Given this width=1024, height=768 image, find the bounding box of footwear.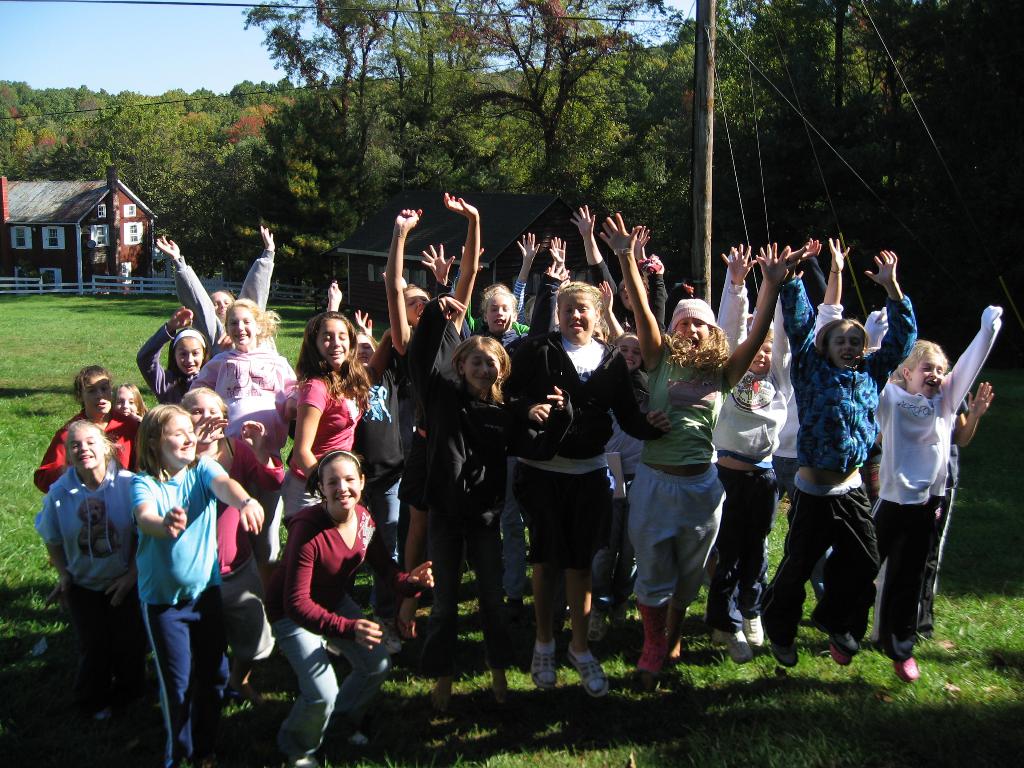
(868, 637, 887, 658).
